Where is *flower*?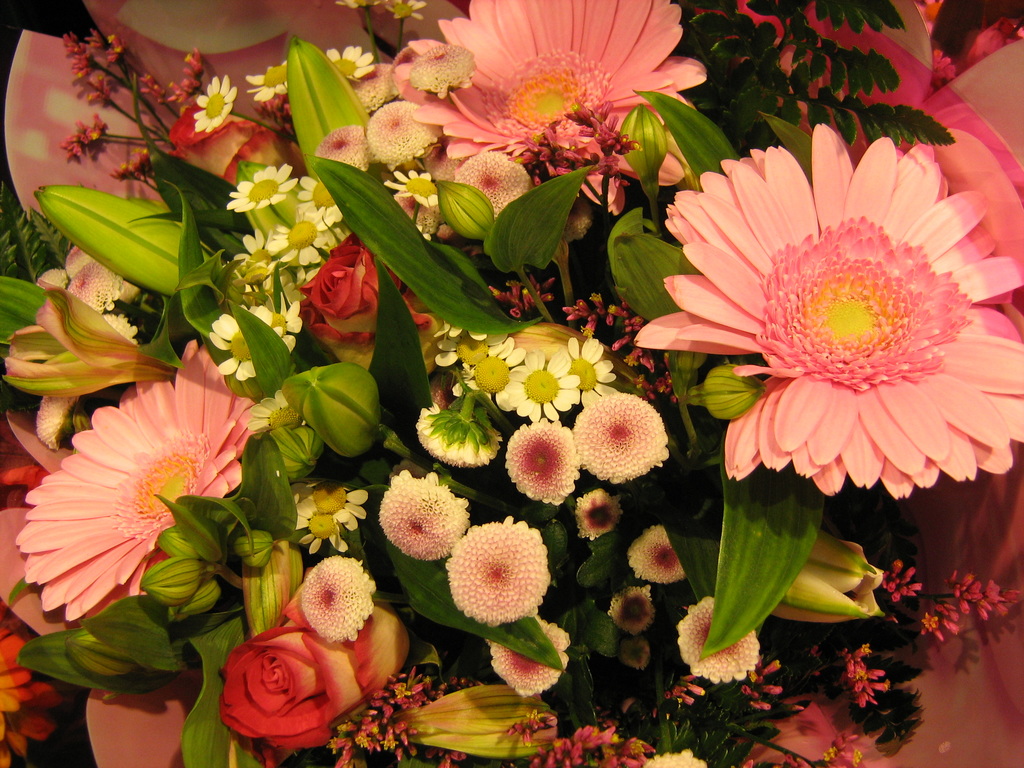
(646,123,1018,518).
